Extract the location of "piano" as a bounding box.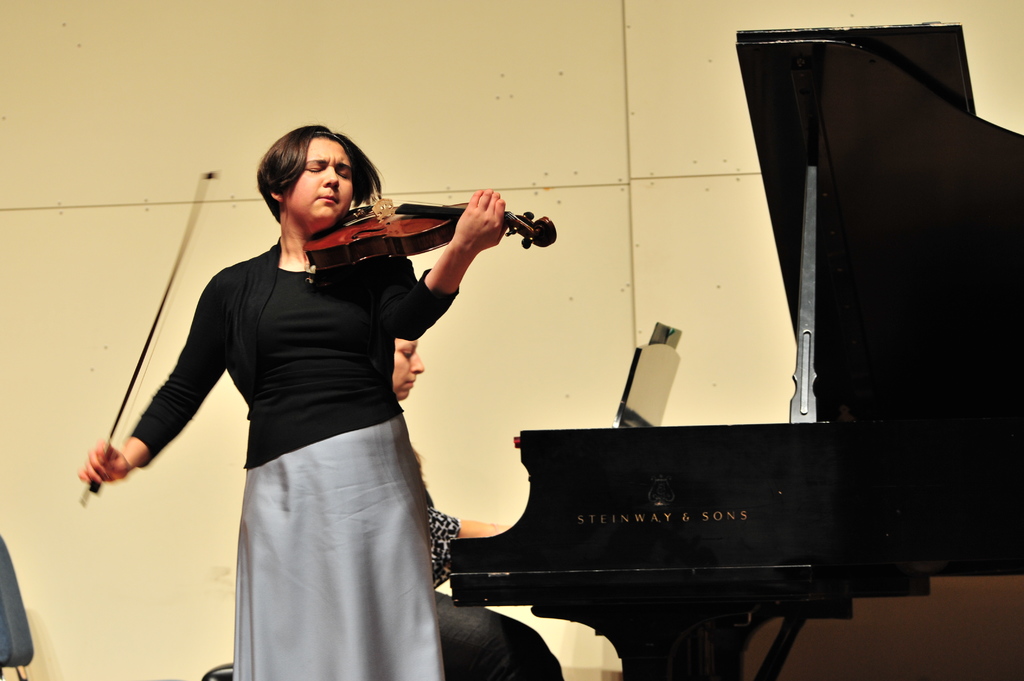
crop(445, 14, 1023, 680).
